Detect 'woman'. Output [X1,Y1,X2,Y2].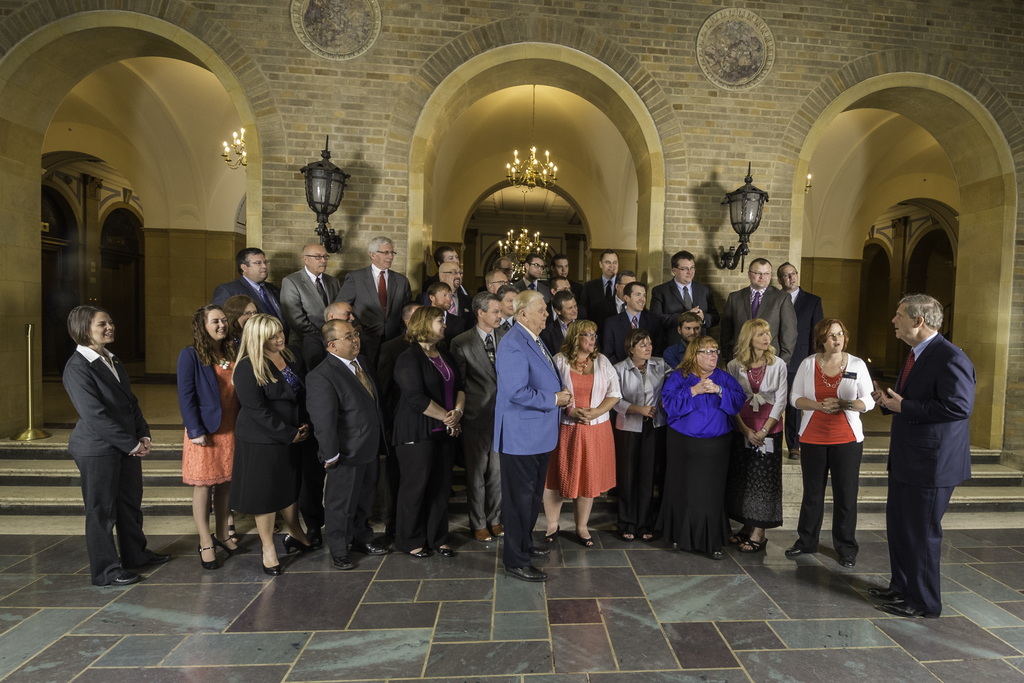
[726,317,794,554].
